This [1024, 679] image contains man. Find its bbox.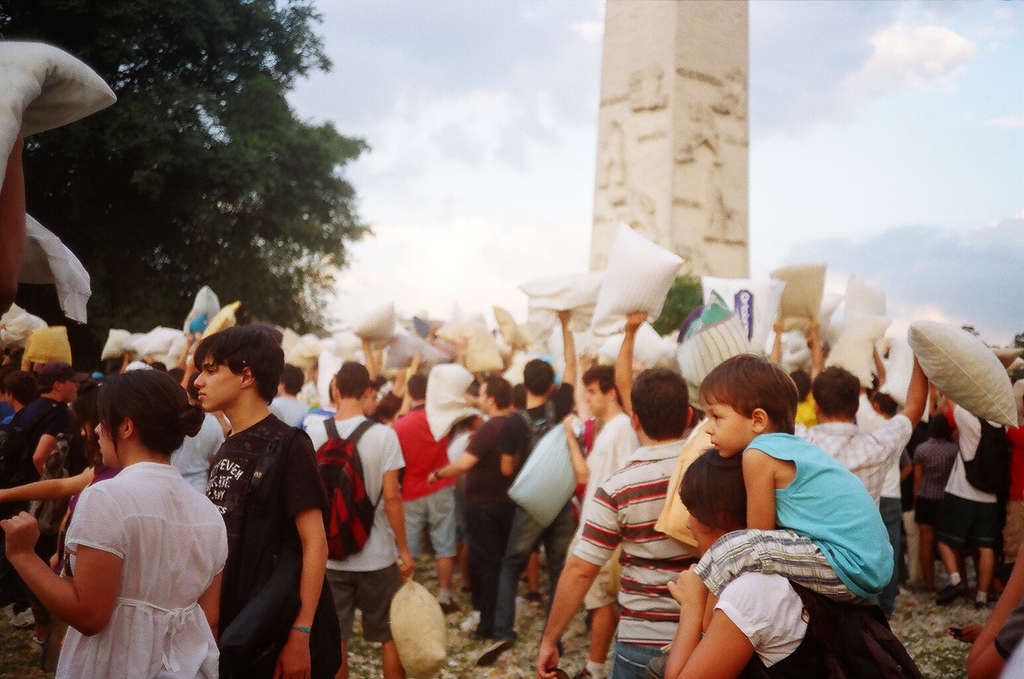
Rect(535, 367, 704, 678).
